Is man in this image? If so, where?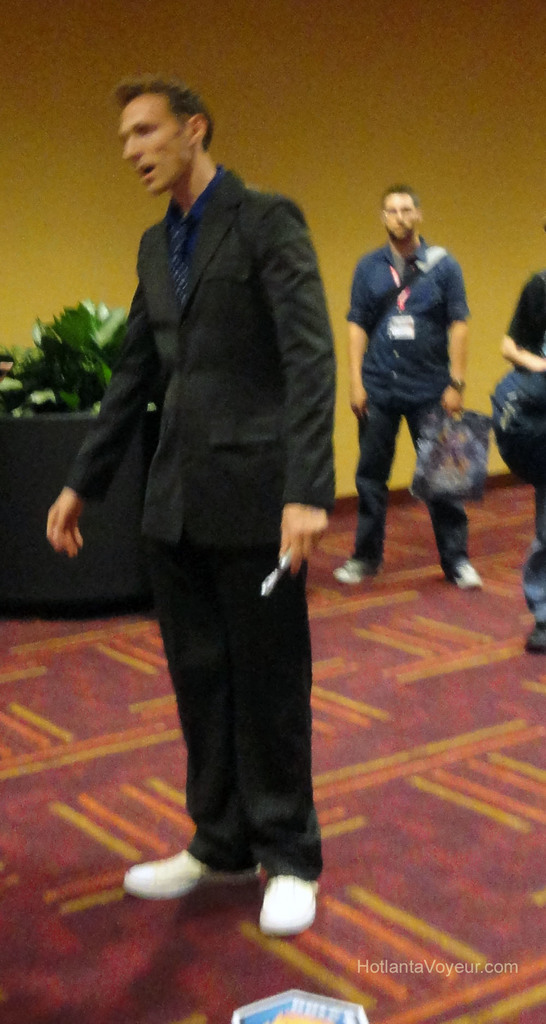
Yes, at Rect(494, 259, 545, 647).
